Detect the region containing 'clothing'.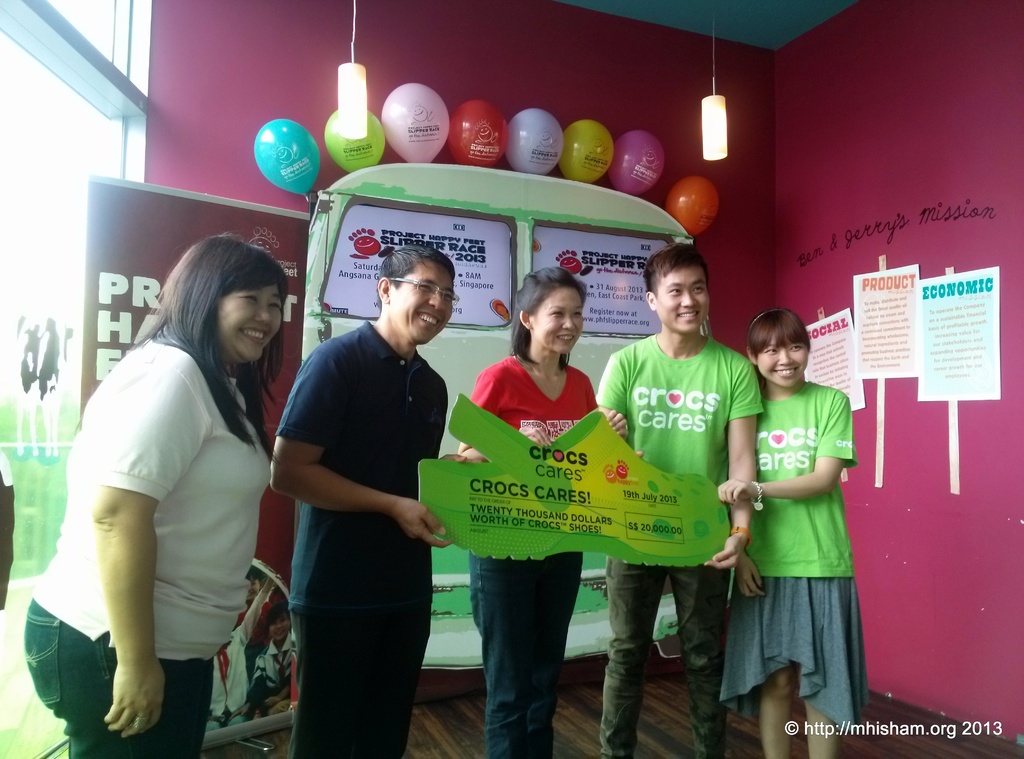
268, 320, 468, 758.
